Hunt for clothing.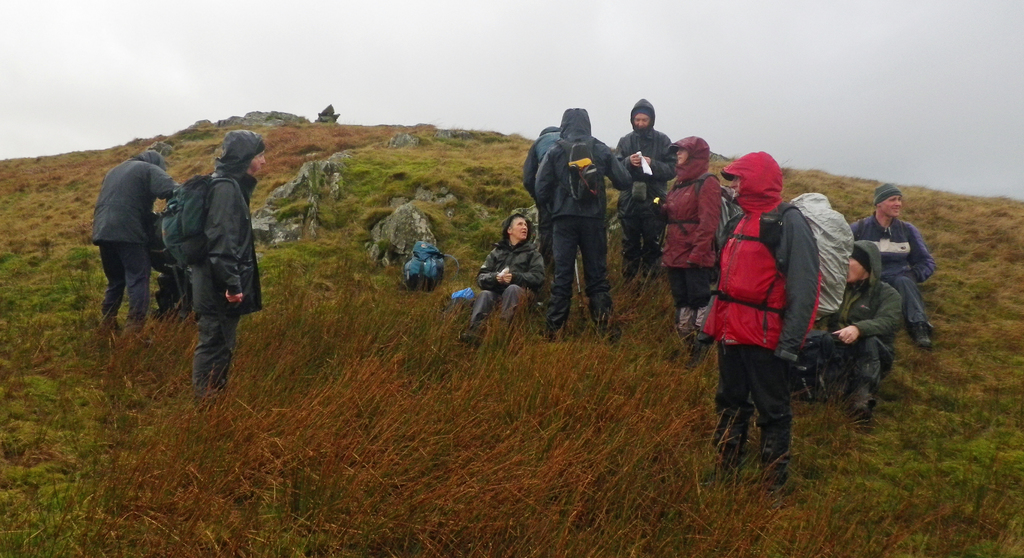
Hunted down at [left=700, top=147, right=824, bottom=478].
